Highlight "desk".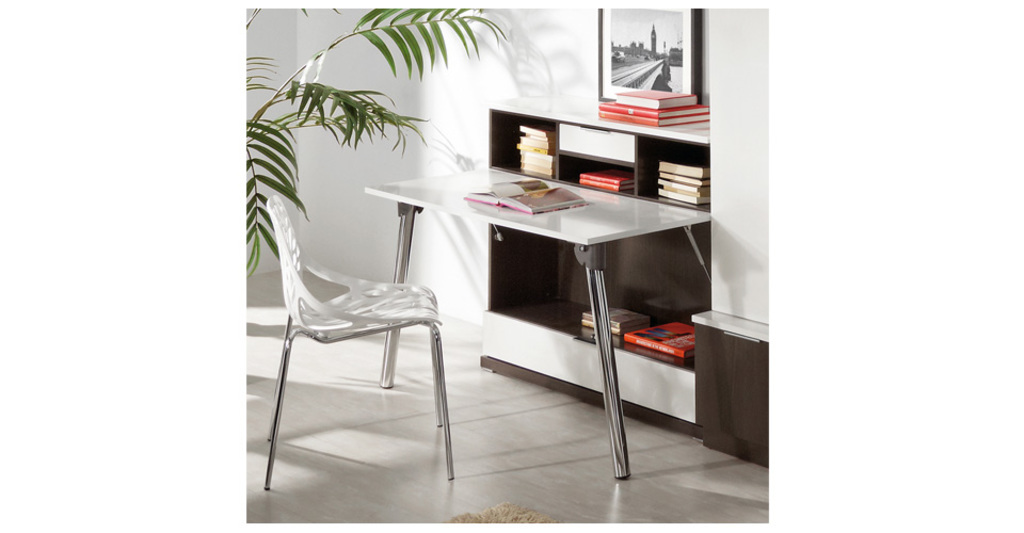
Highlighted region: crop(364, 164, 715, 477).
